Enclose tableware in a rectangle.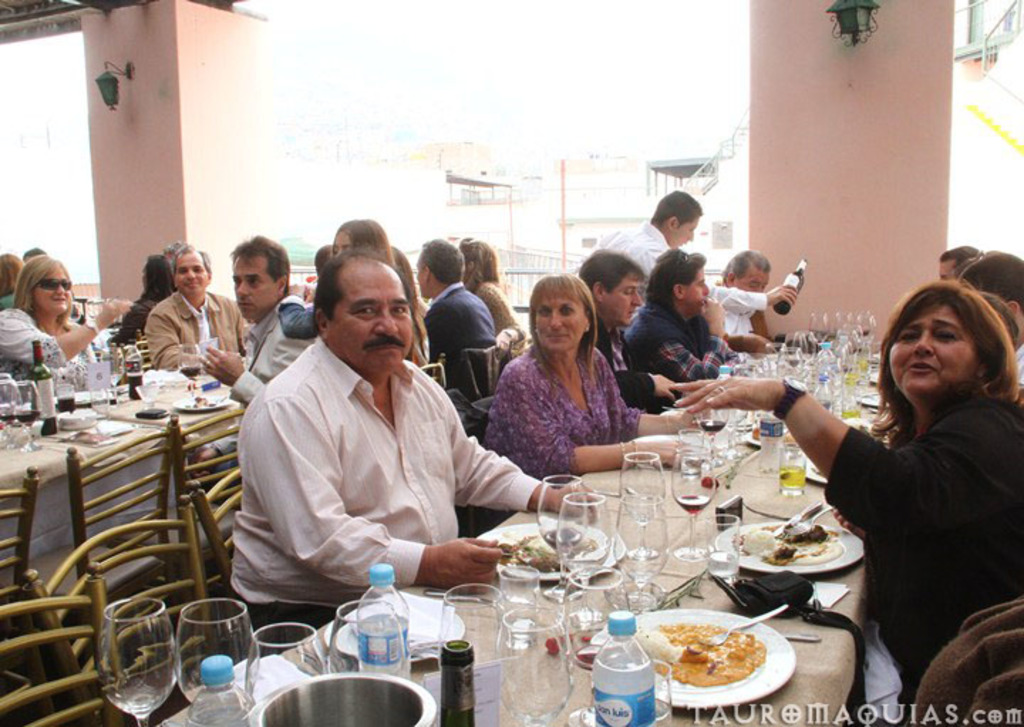
bbox=[97, 596, 178, 726].
